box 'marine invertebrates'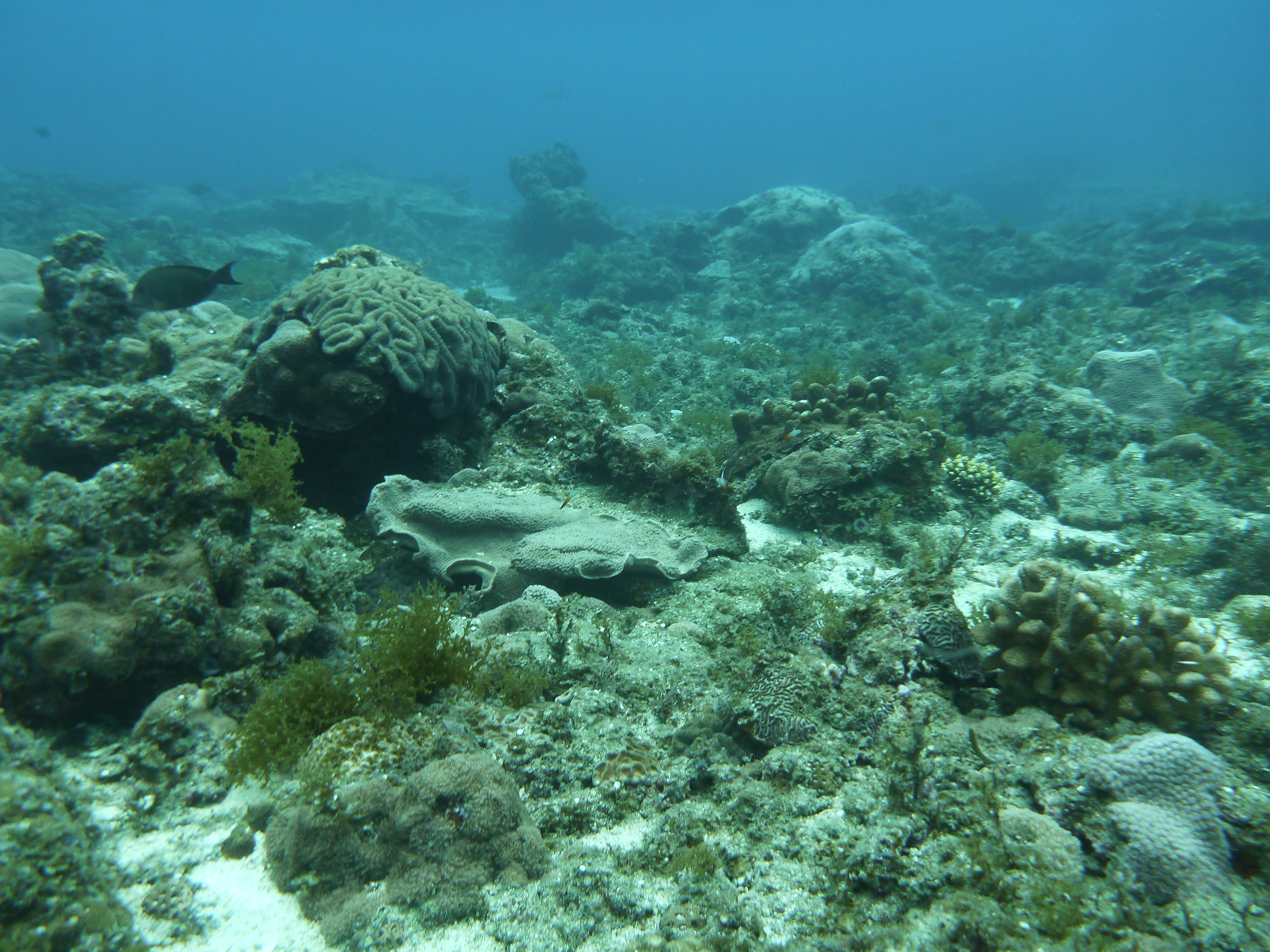
<box>84,251,112,285</box>
